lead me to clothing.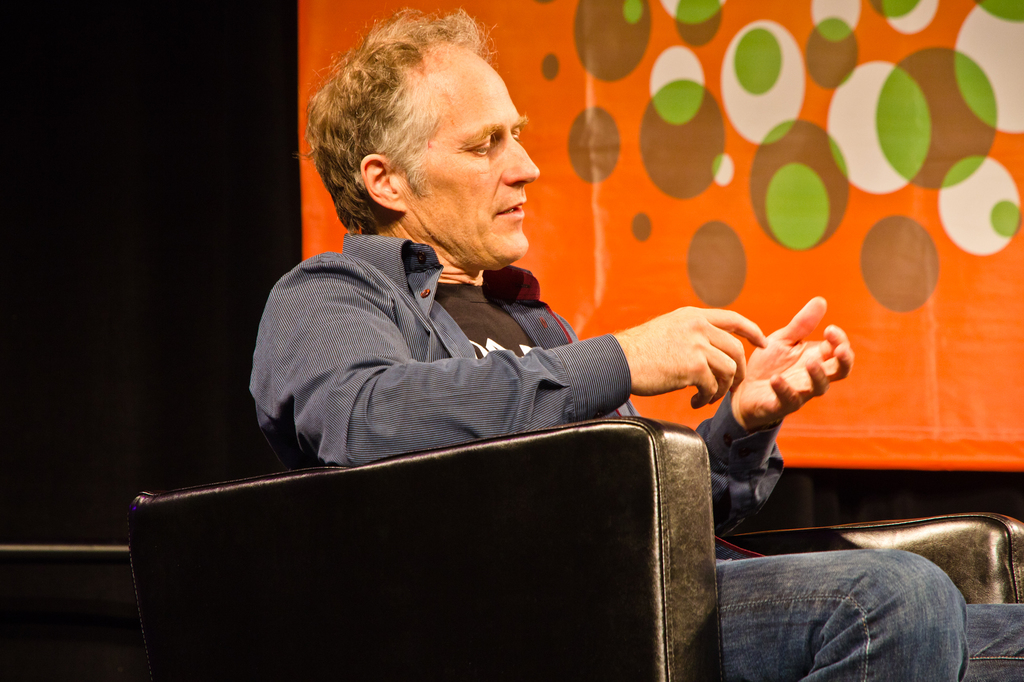
Lead to (left=250, top=237, right=1023, bottom=681).
